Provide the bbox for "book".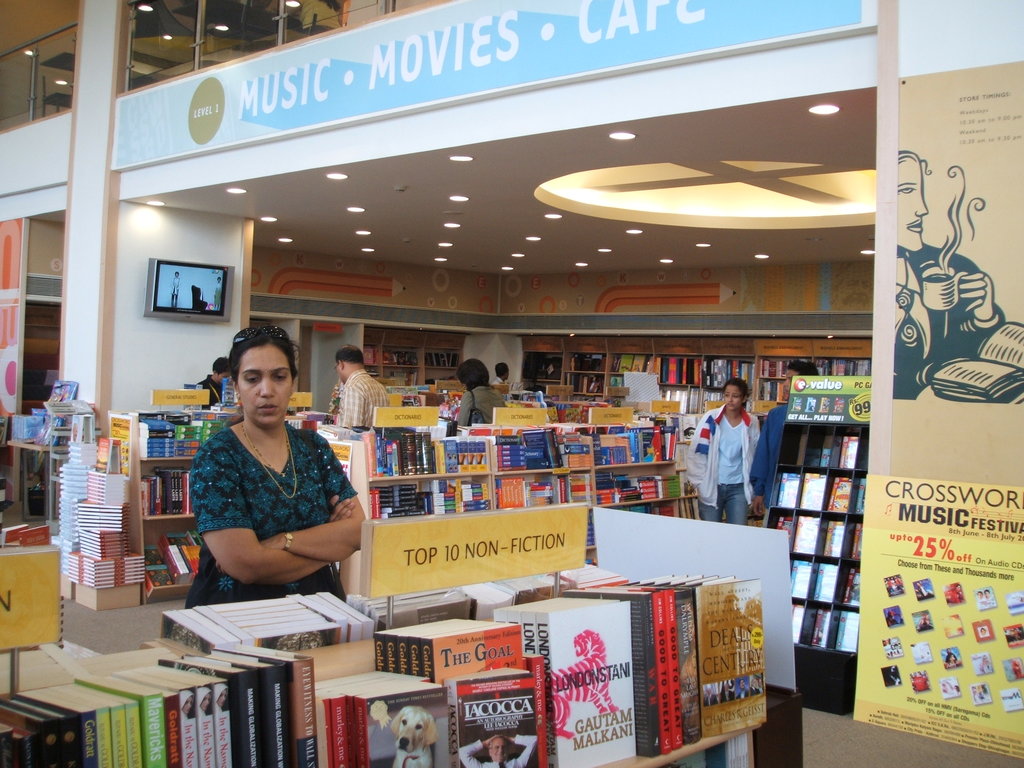
[x1=997, y1=686, x2=1023, y2=712].
